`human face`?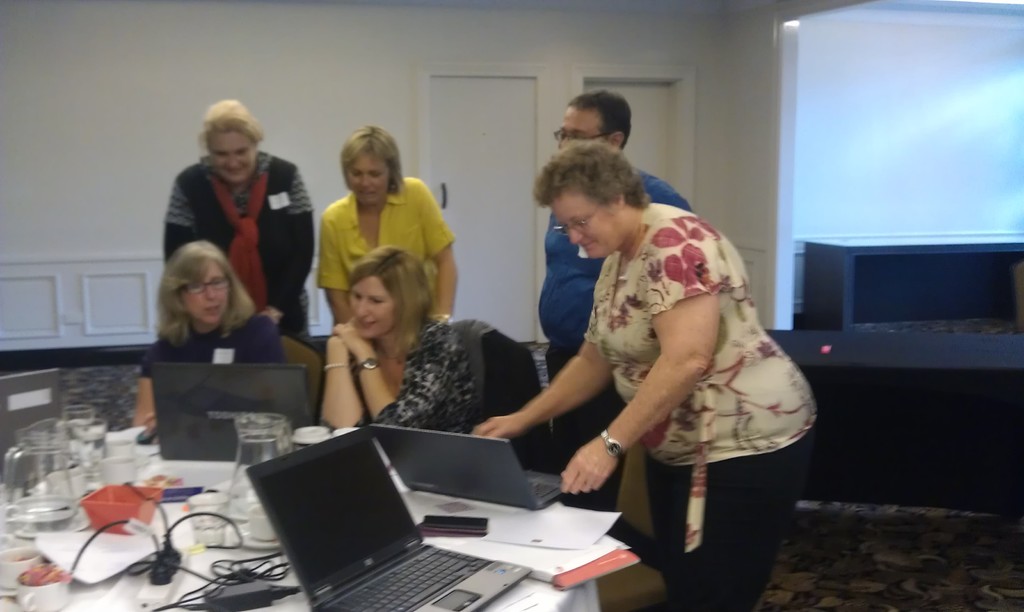
<bbox>346, 148, 390, 204</bbox>
